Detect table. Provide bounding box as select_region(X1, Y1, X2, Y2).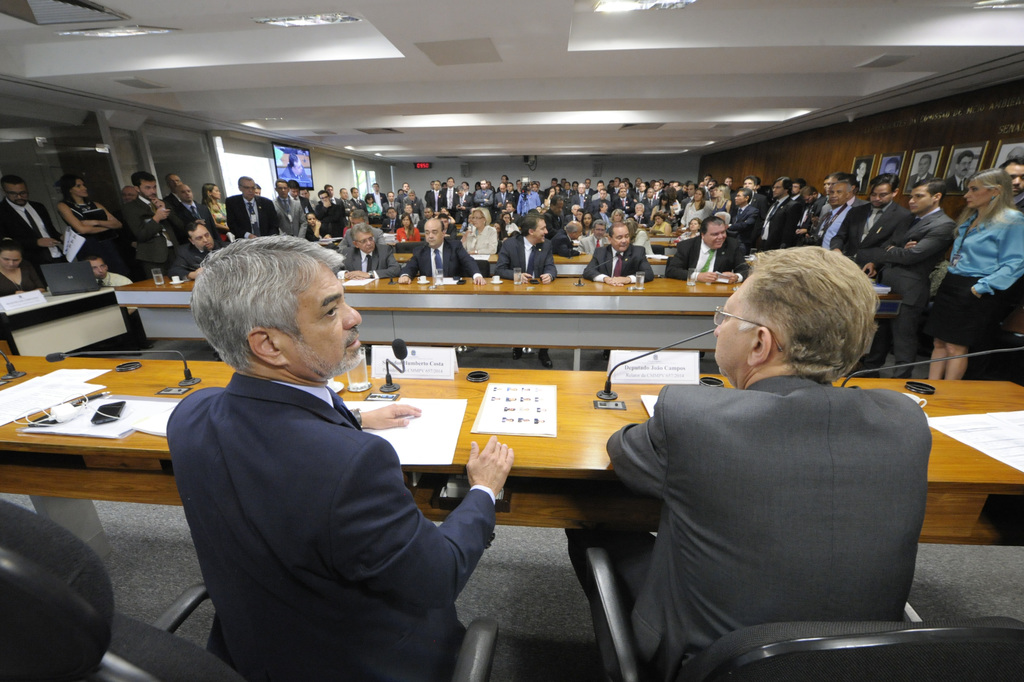
select_region(0, 361, 1023, 551).
